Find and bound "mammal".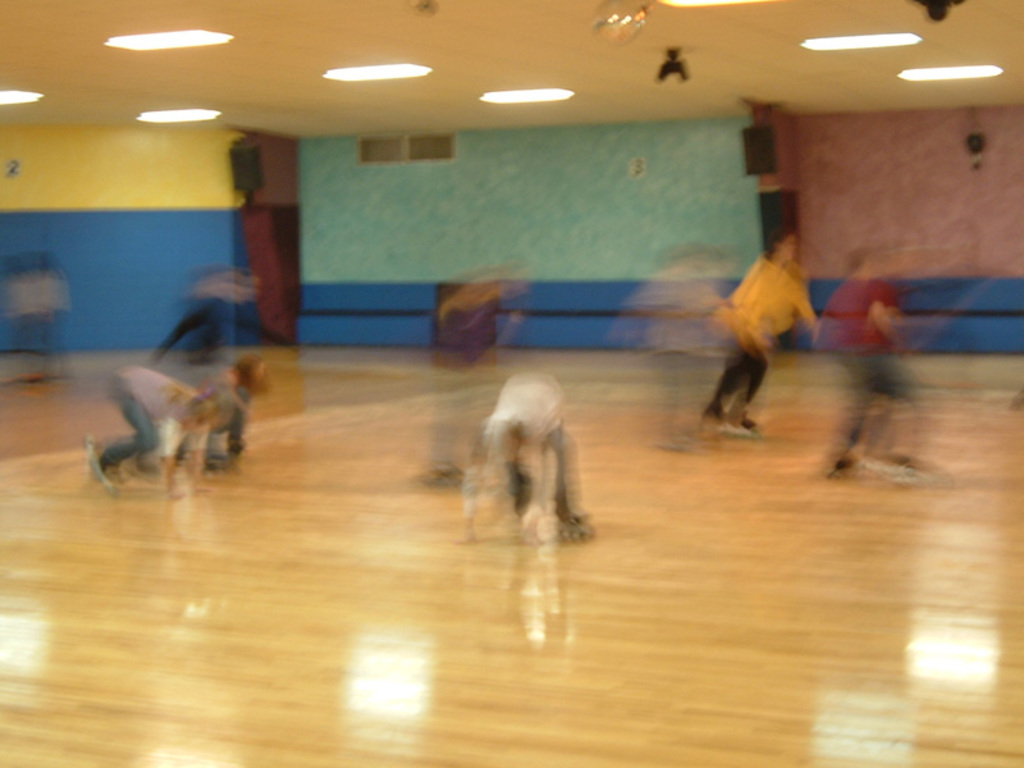
Bound: rect(150, 268, 271, 366).
